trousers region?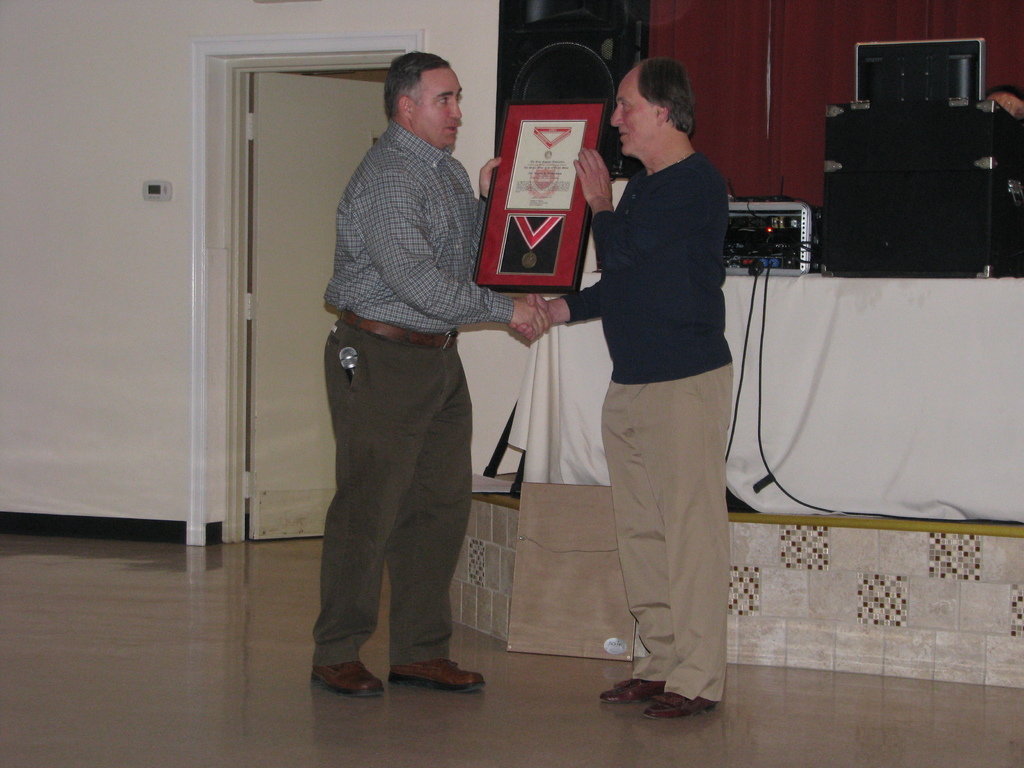
l=331, t=369, r=461, b=648
